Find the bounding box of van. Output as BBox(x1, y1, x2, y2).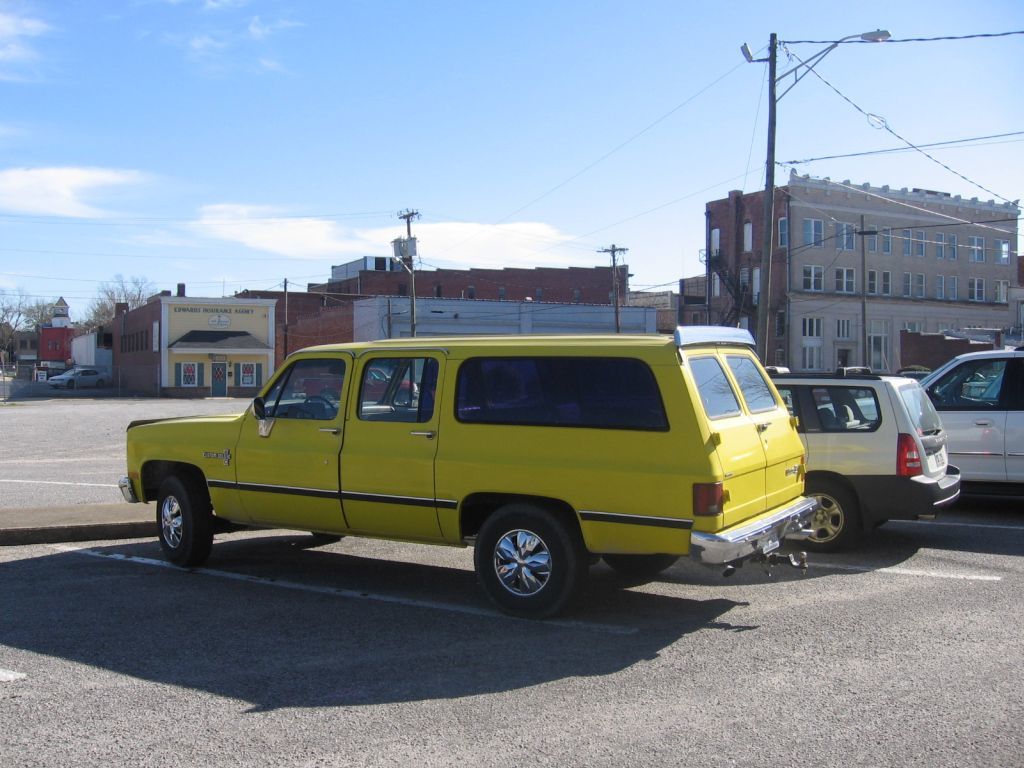
BBox(120, 313, 823, 615).
